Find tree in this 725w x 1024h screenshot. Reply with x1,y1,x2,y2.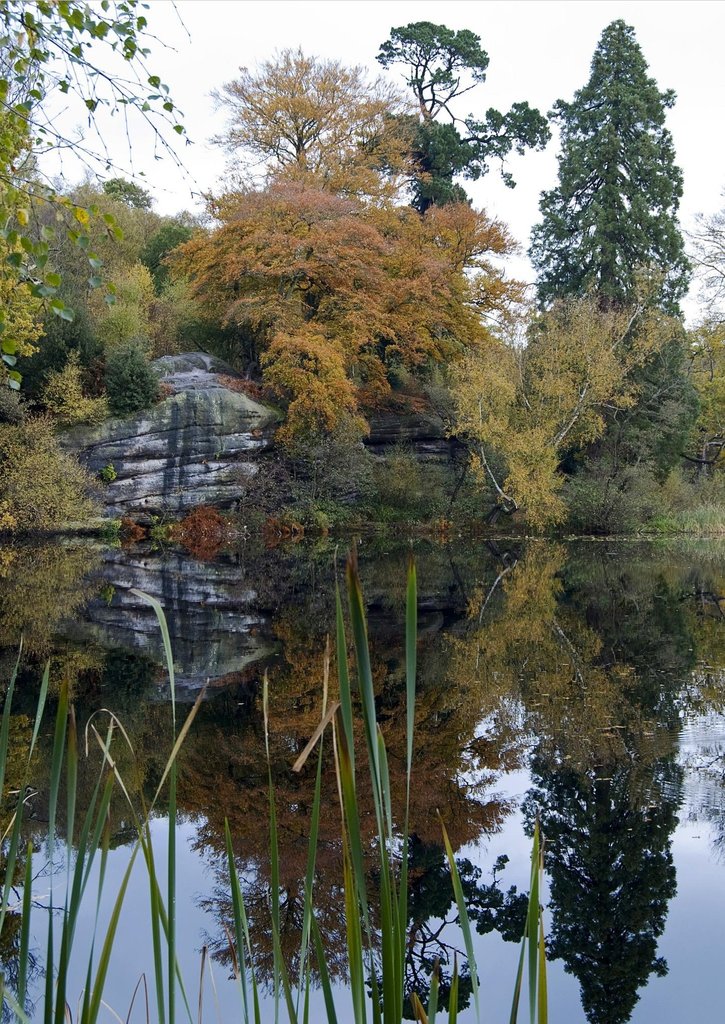
13,181,197,407.
